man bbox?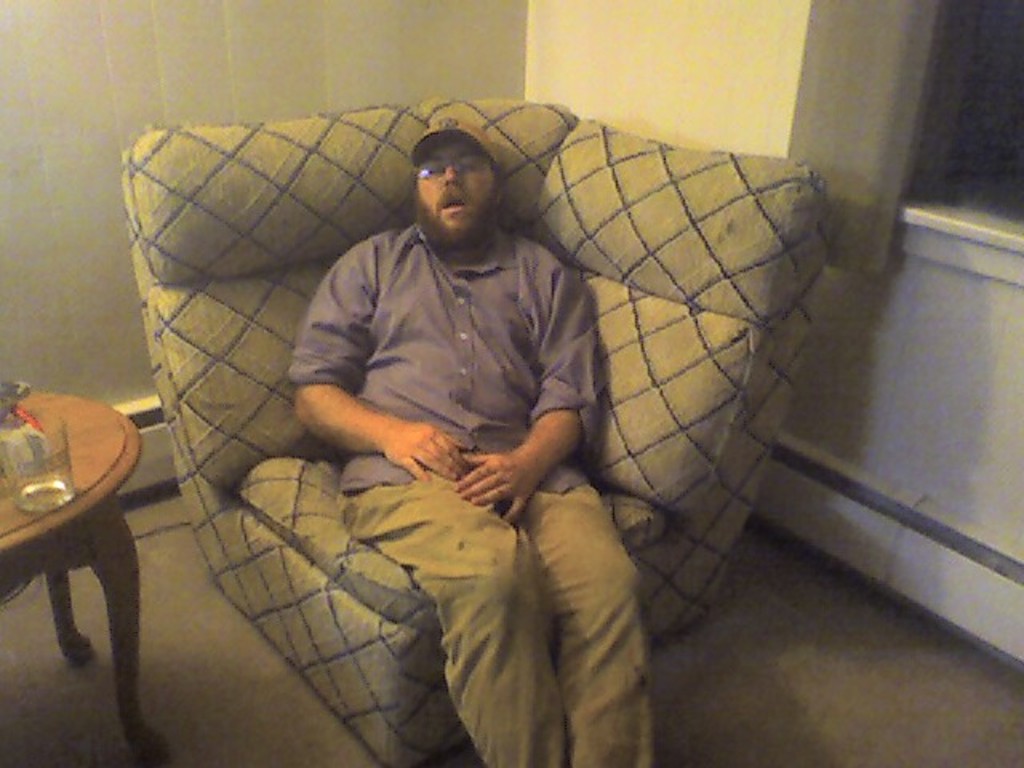
BBox(256, 118, 678, 728)
